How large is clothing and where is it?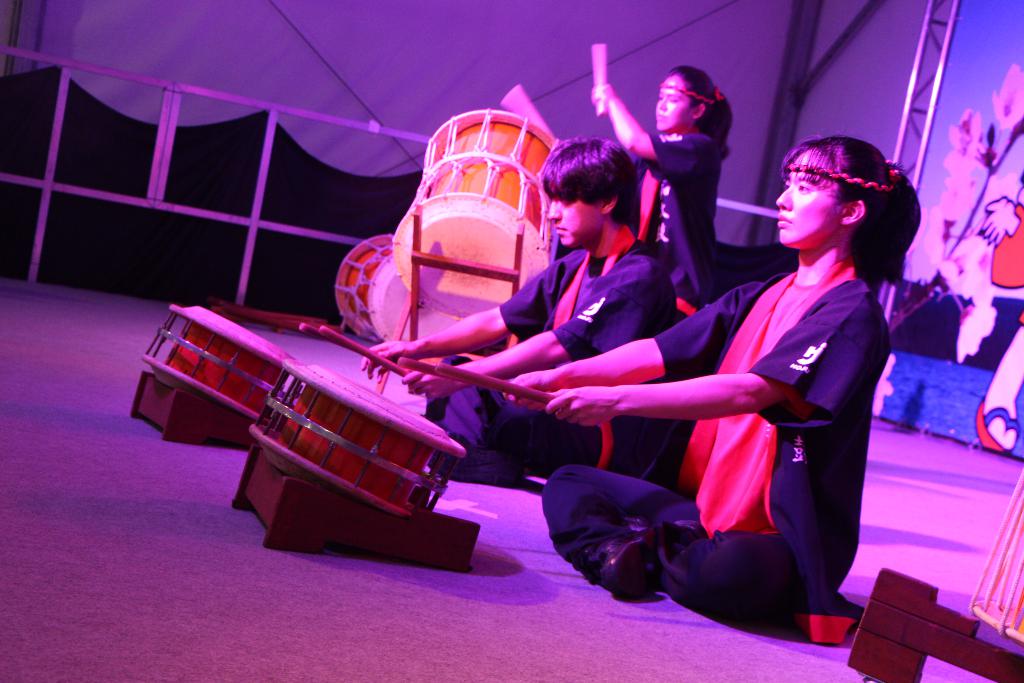
Bounding box: {"left": 426, "top": 229, "right": 677, "bottom": 483}.
